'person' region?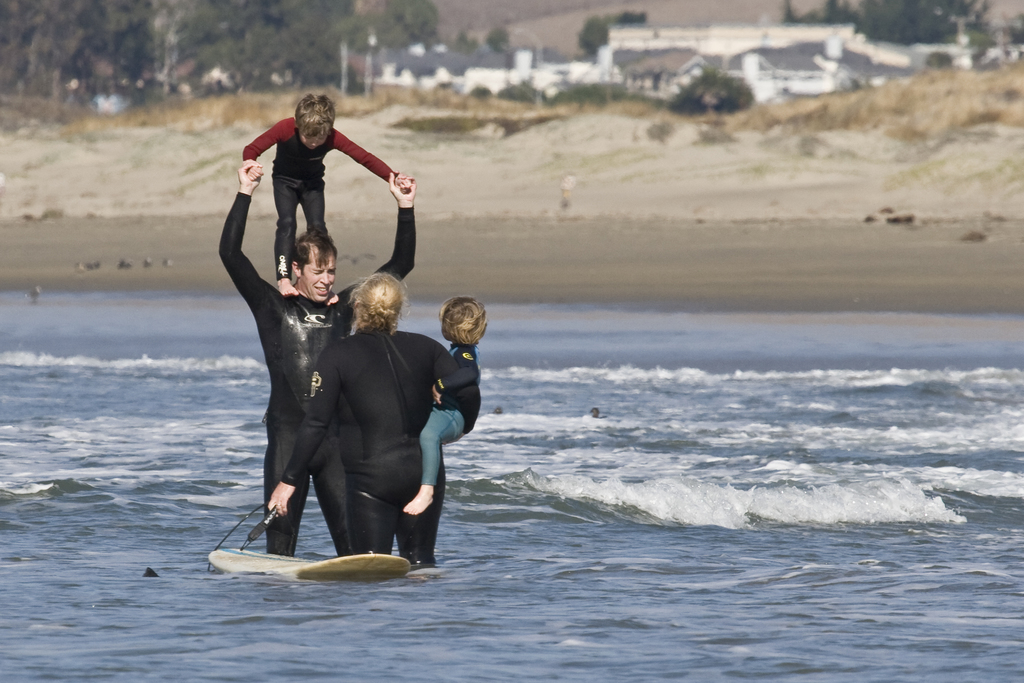
Rect(246, 95, 413, 297)
